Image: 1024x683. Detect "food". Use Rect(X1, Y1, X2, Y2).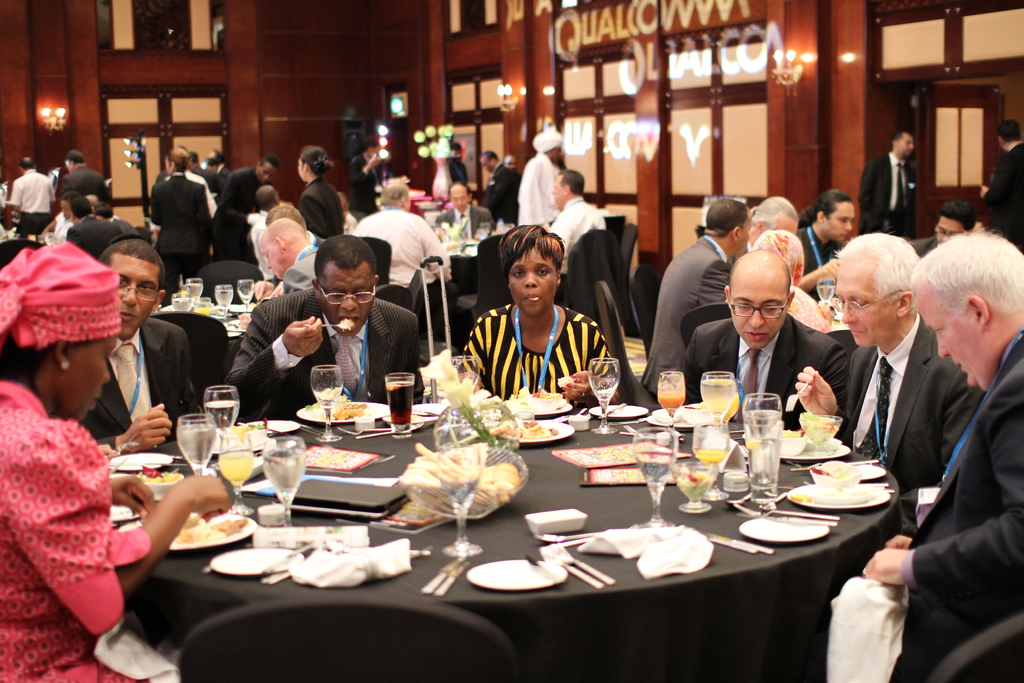
Rect(173, 513, 246, 544).
